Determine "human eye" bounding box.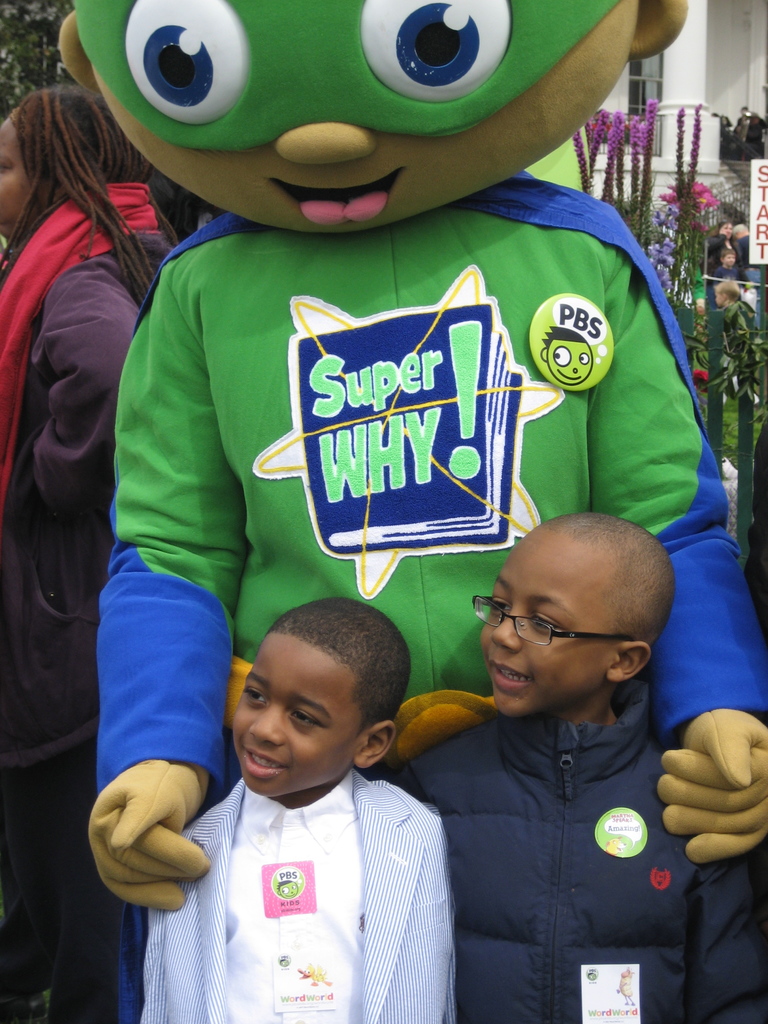
Determined: x1=289 y1=705 x2=326 y2=732.
